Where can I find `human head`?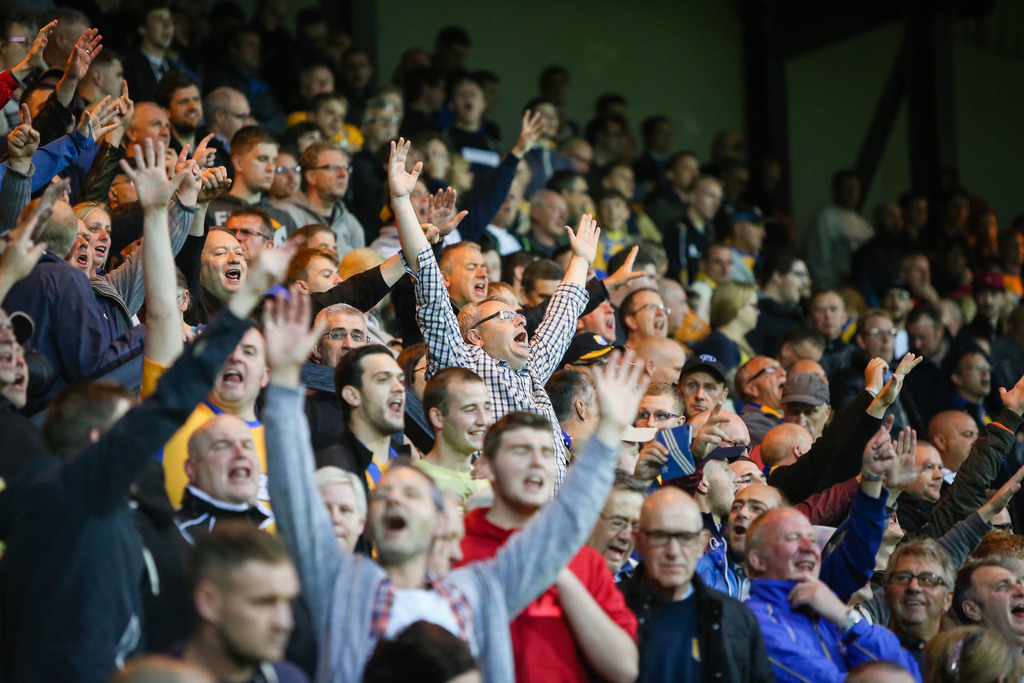
You can find it at 156/76/198/126.
